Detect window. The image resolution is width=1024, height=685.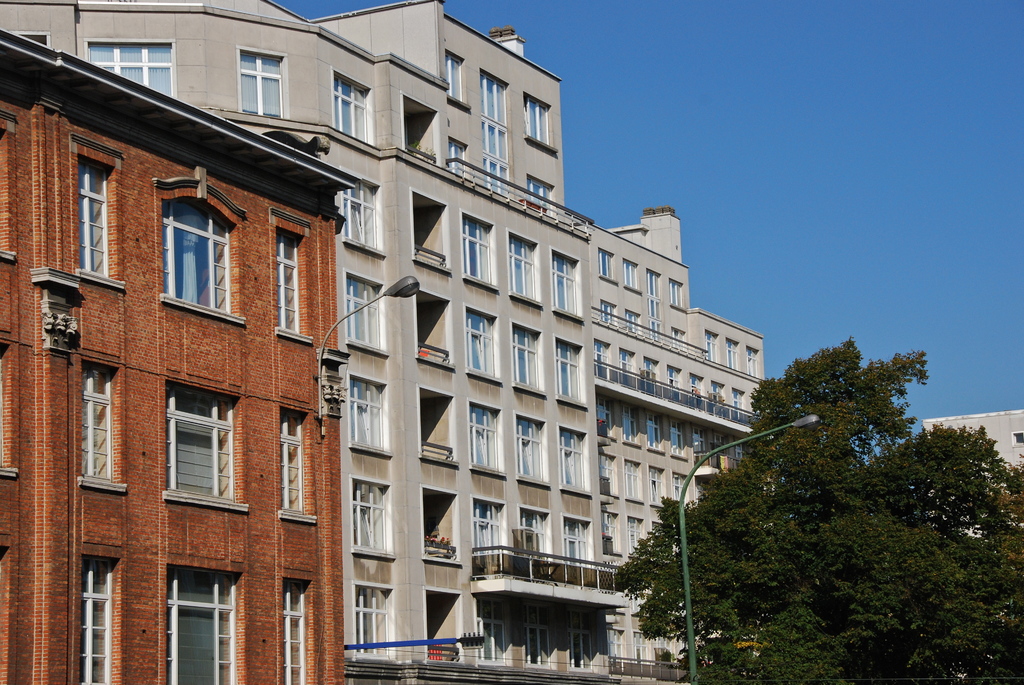
{"left": 152, "top": 175, "right": 244, "bottom": 329}.
